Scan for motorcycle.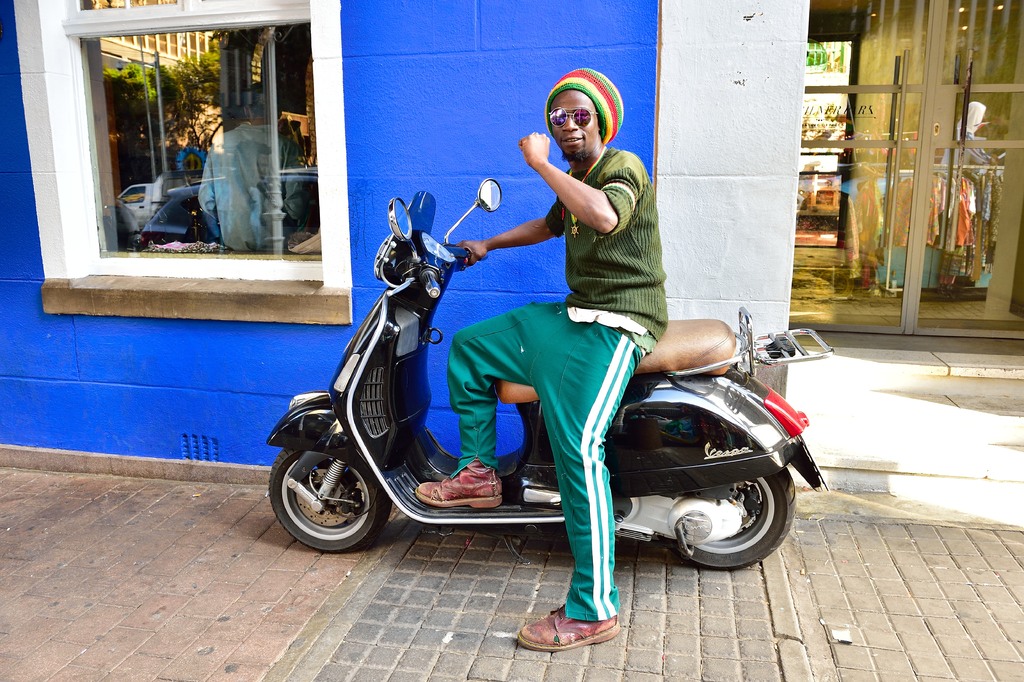
Scan result: [left=396, top=255, right=804, bottom=612].
